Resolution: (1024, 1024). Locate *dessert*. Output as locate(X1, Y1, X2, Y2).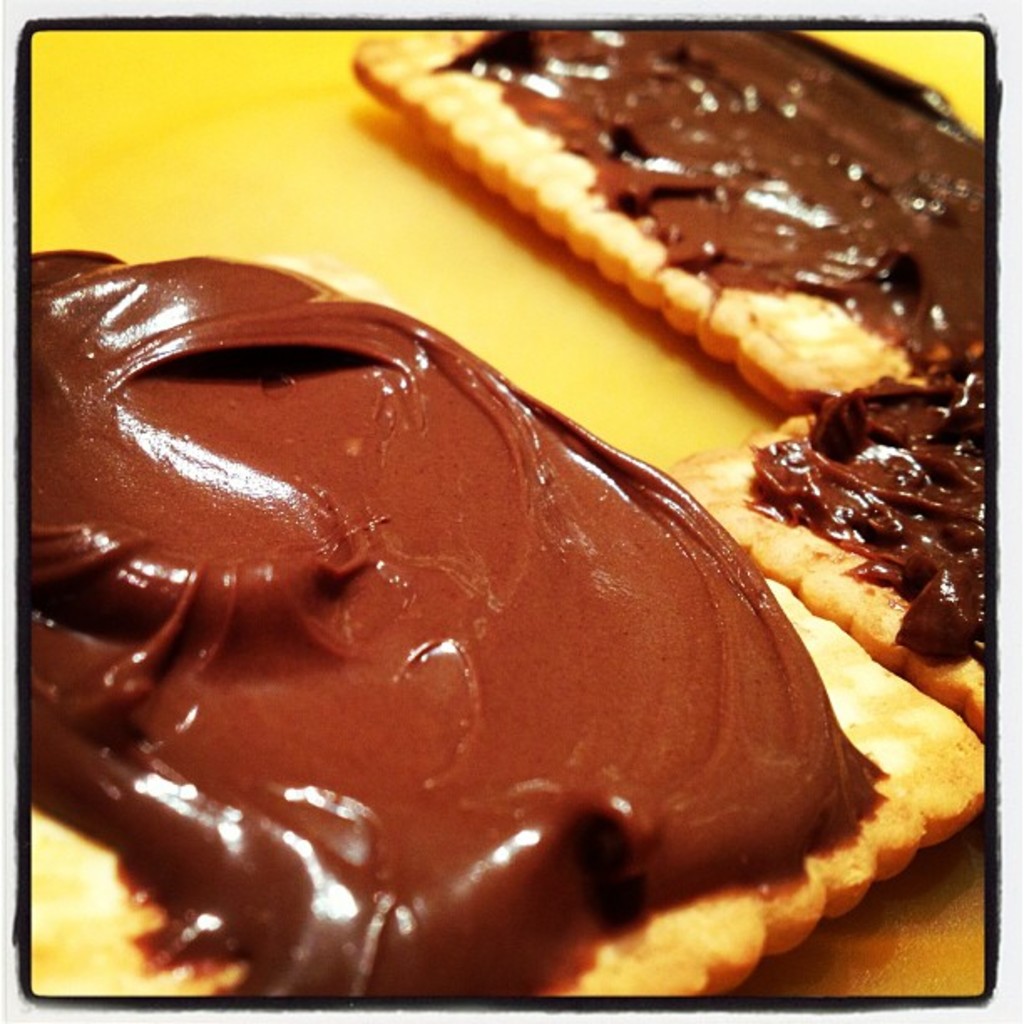
locate(663, 385, 996, 733).
